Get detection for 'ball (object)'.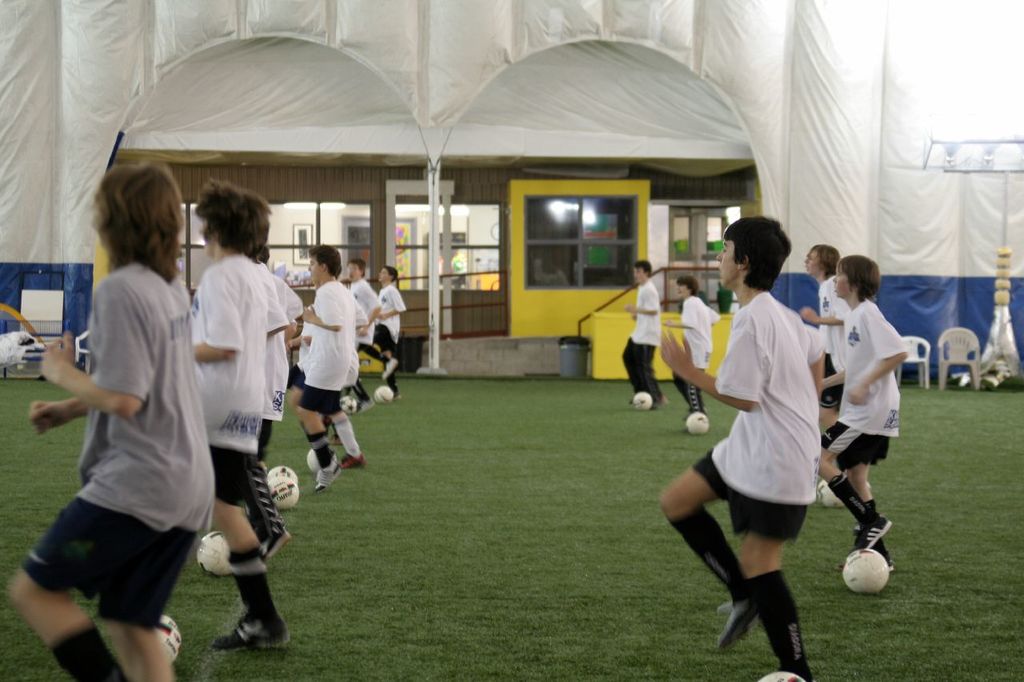
Detection: crop(631, 390, 652, 409).
